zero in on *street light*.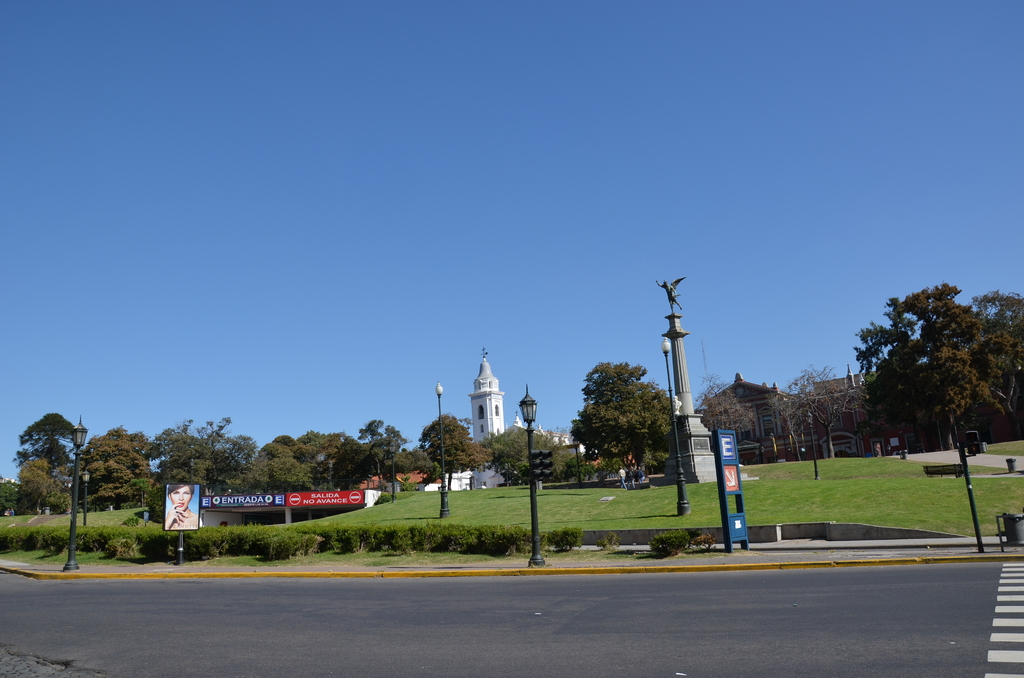
Zeroed in: 434 385 444 516.
